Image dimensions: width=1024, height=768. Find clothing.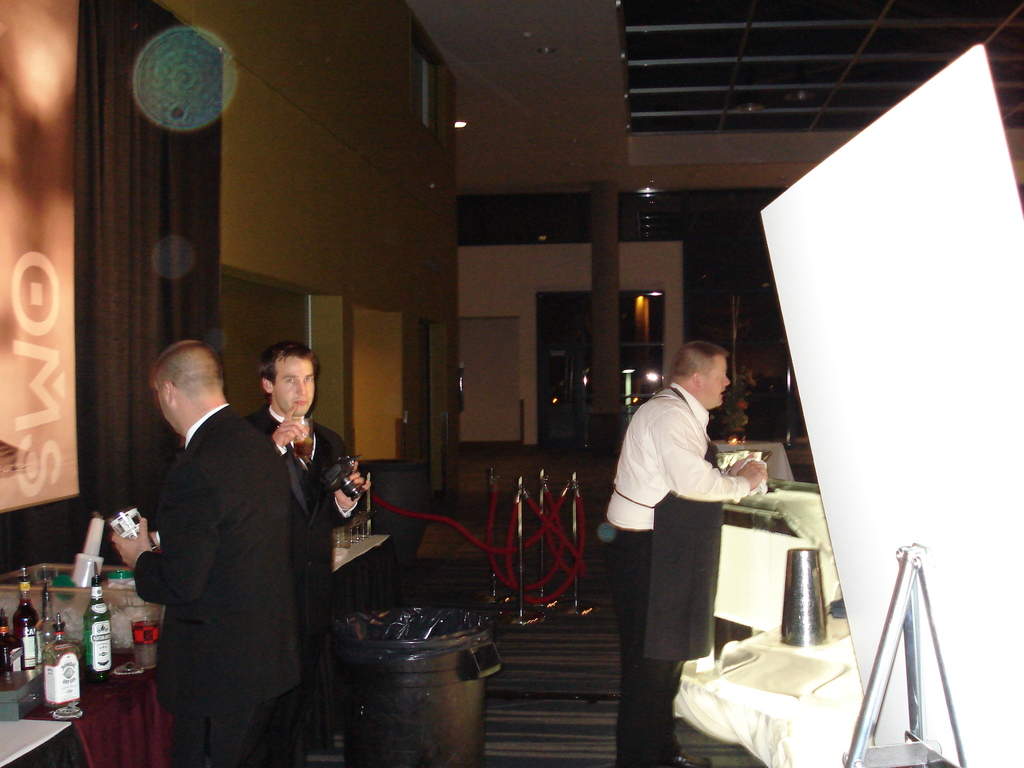
l=126, t=395, r=301, b=767.
